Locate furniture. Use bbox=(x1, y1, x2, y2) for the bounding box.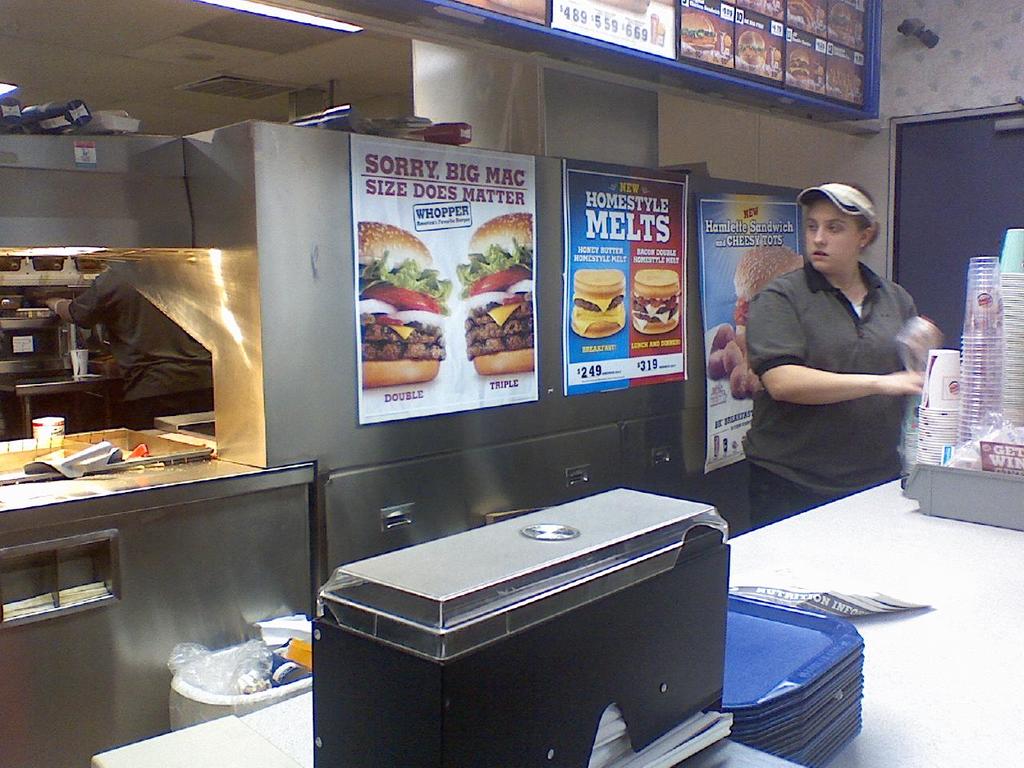
bbox=(87, 479, 1023, 767).
